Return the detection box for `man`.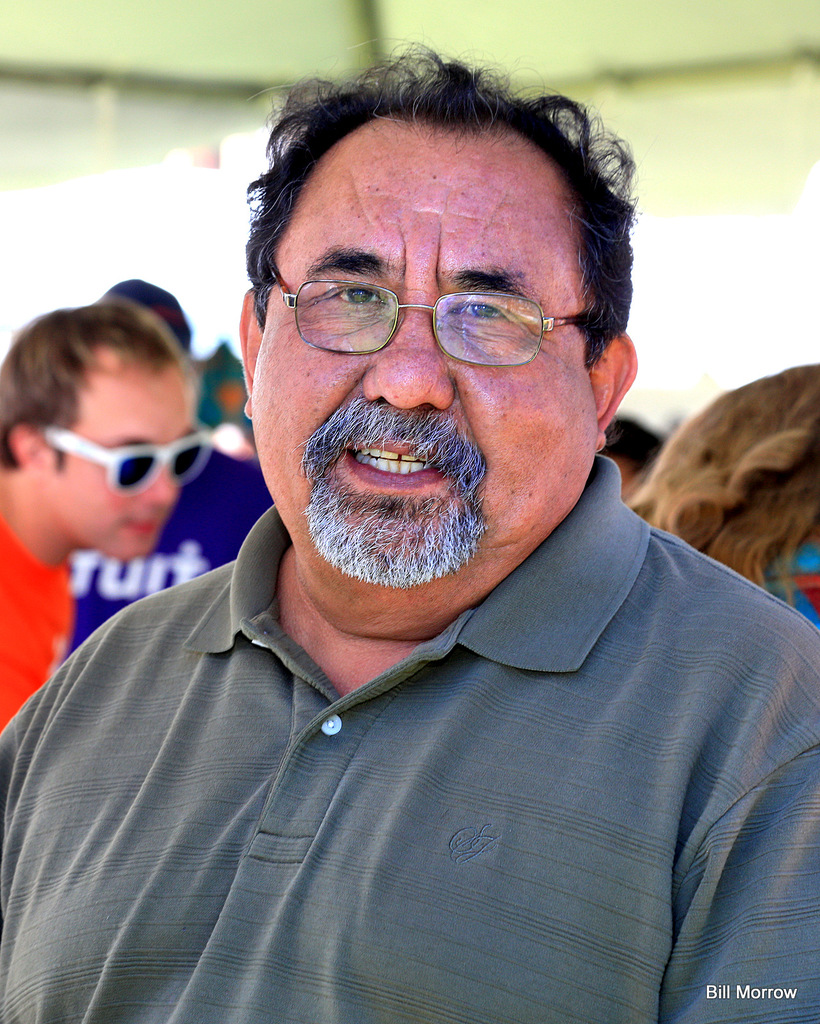
[x1=0, y1=42, x2=819, y2=1011].
